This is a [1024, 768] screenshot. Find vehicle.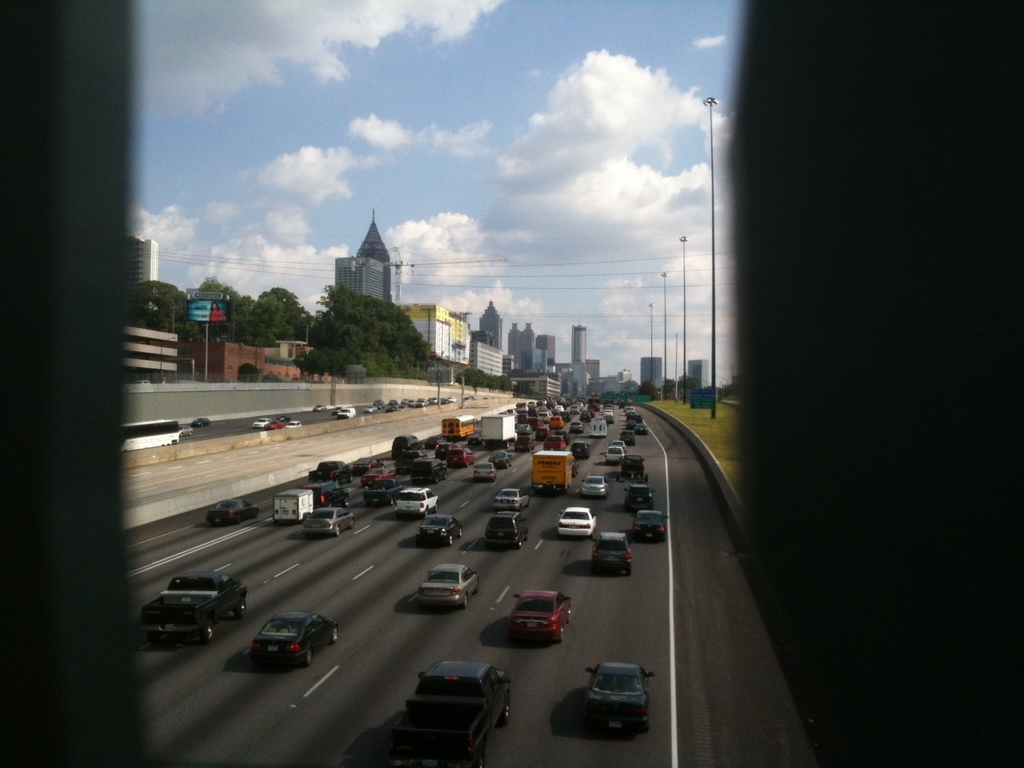
Bounding box: {"left": 488, "top": 451, "right": 512, "bottom": 467}.
